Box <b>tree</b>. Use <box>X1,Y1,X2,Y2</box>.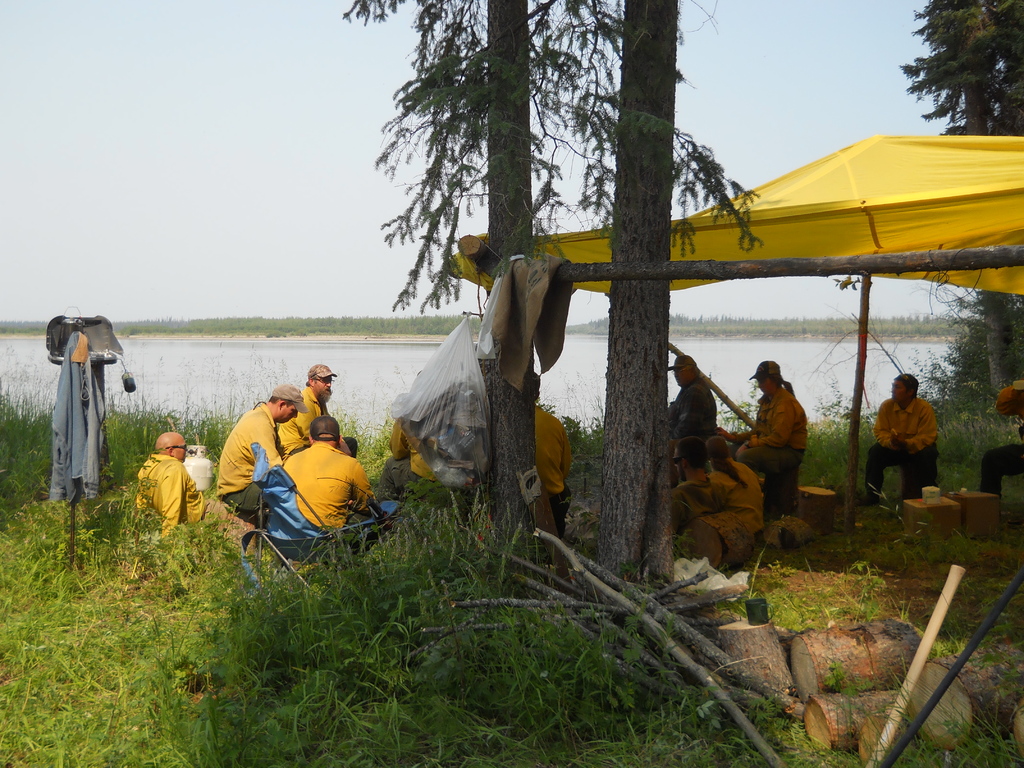
<box>342,0,753,573</box>.
